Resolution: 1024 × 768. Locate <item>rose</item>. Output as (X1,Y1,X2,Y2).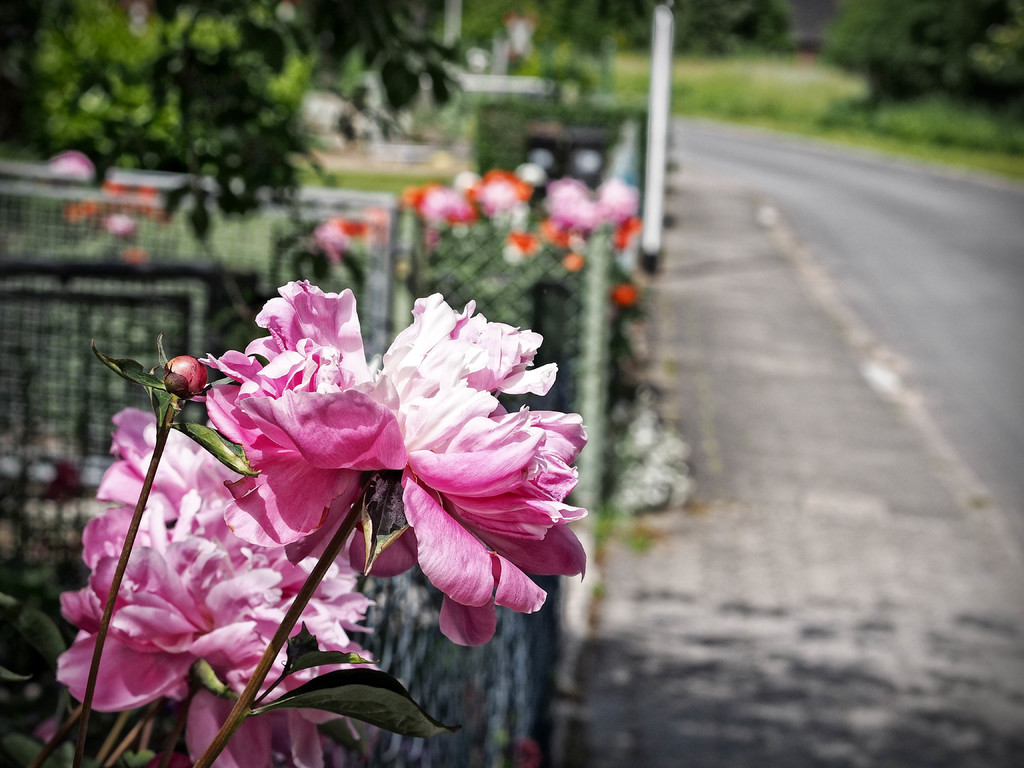
(92,408,381,637).
